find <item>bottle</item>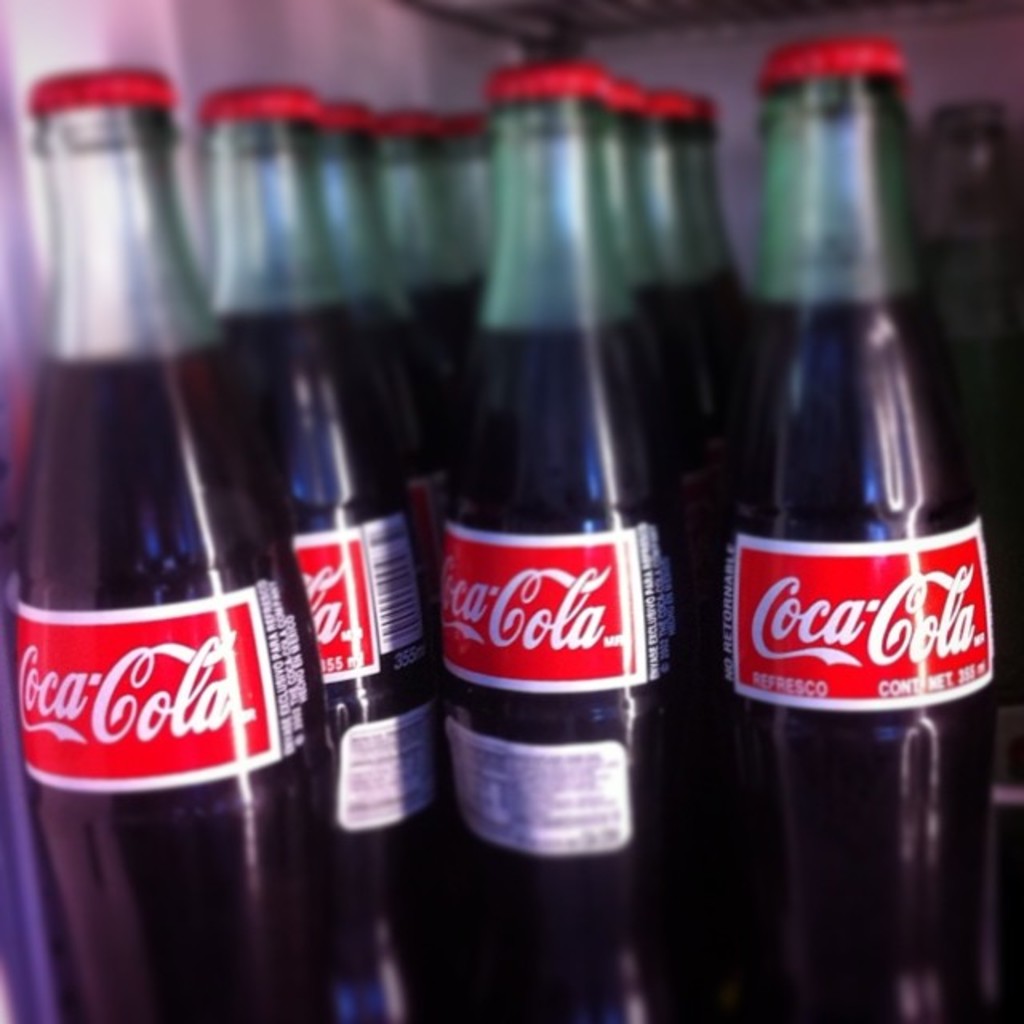
<box>0,51,334,1022</box>
